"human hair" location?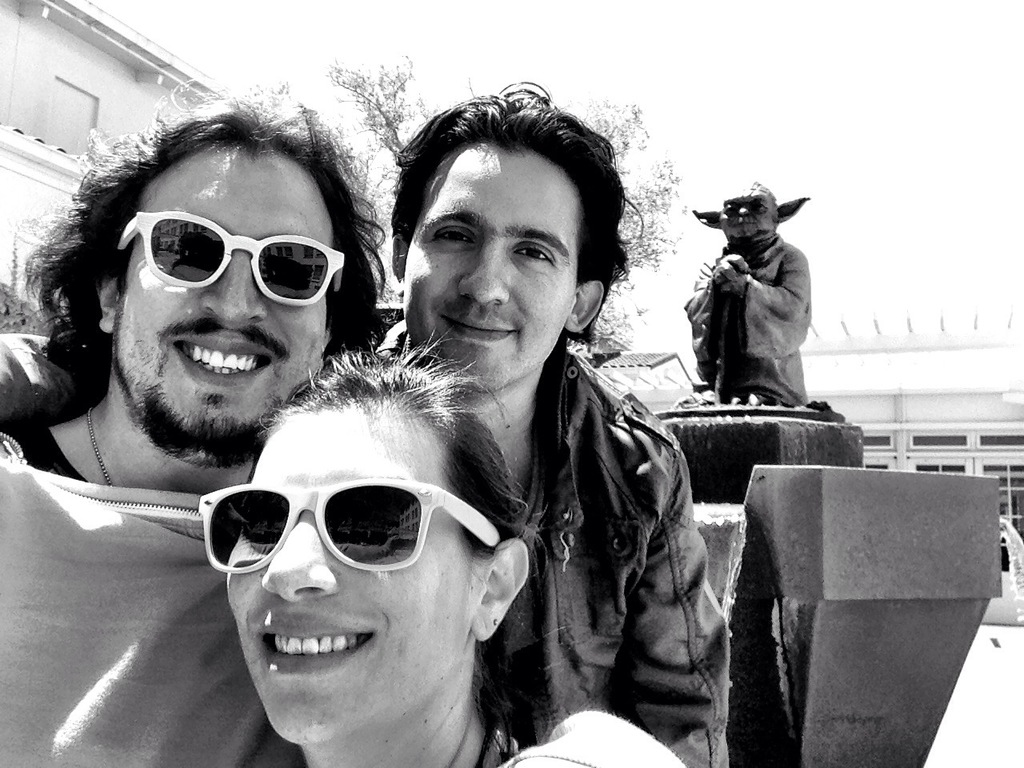
locate(254, 330, 523, 662)
